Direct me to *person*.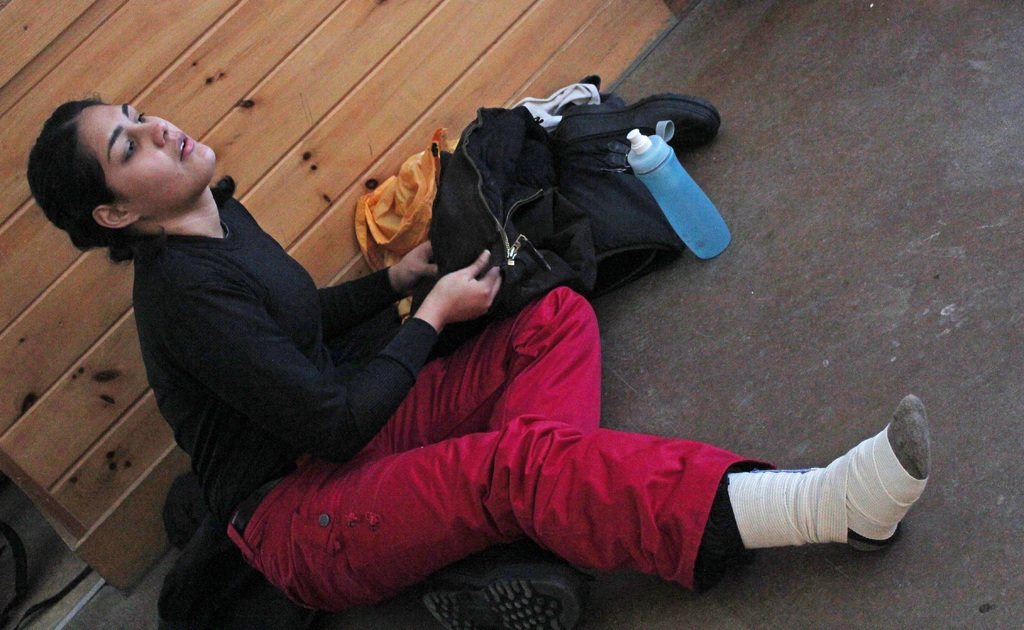
Direction: left=28, top=92, right=931, bottom=629.
